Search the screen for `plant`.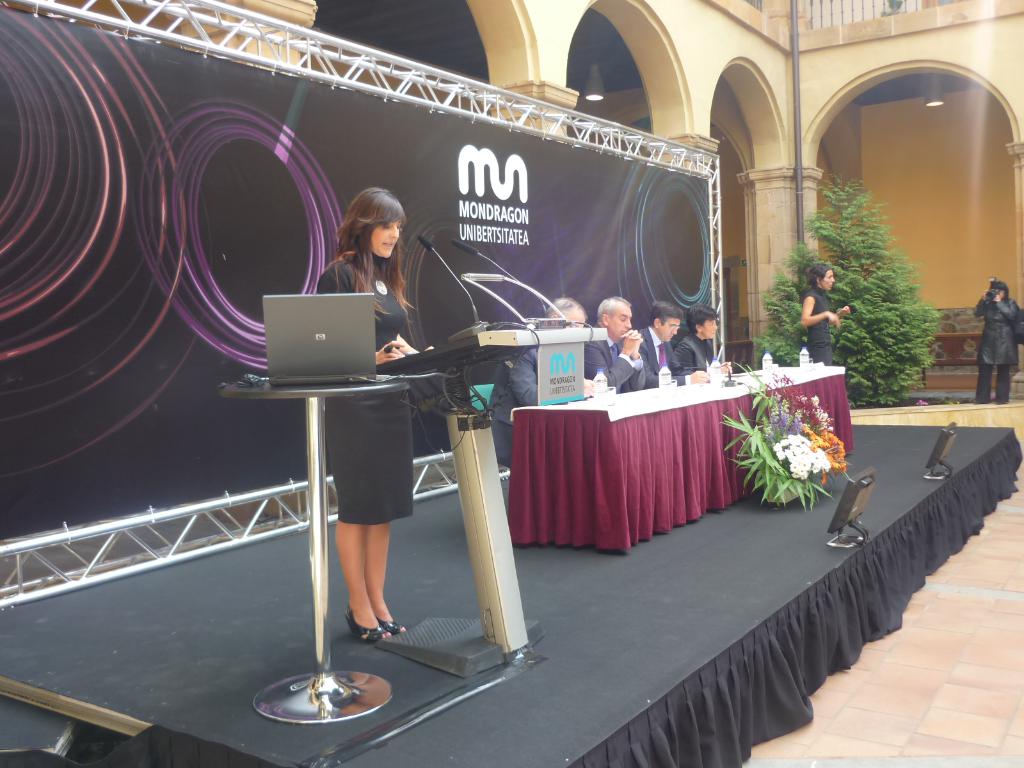
Found at rect(749, 383, 836, 516).
